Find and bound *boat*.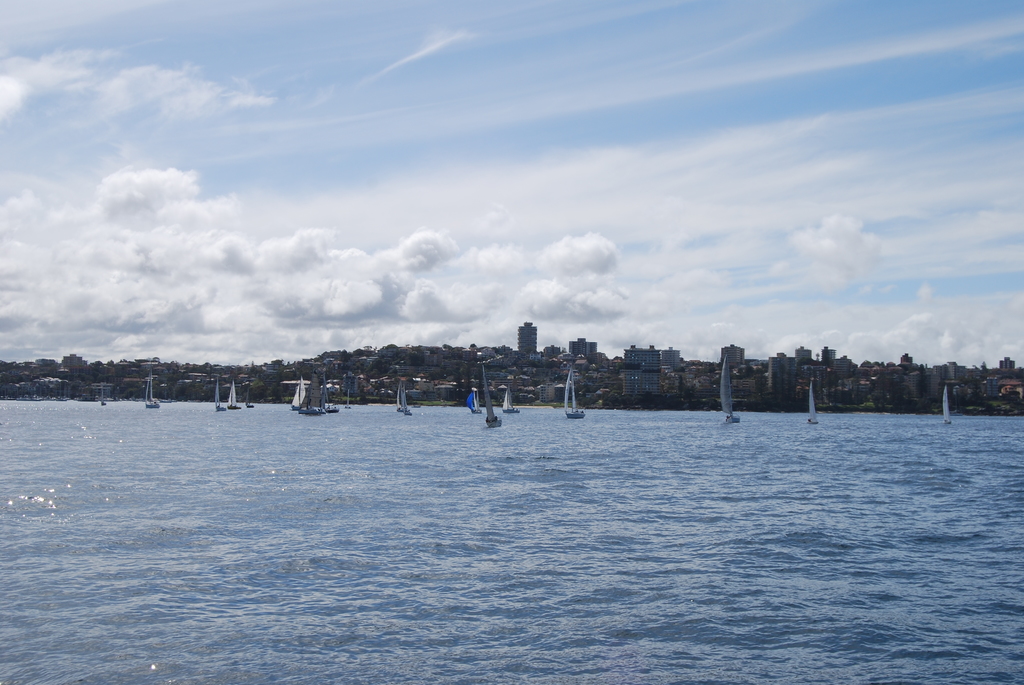
Bound: left=142, top=368, right=159, bottom=409.
